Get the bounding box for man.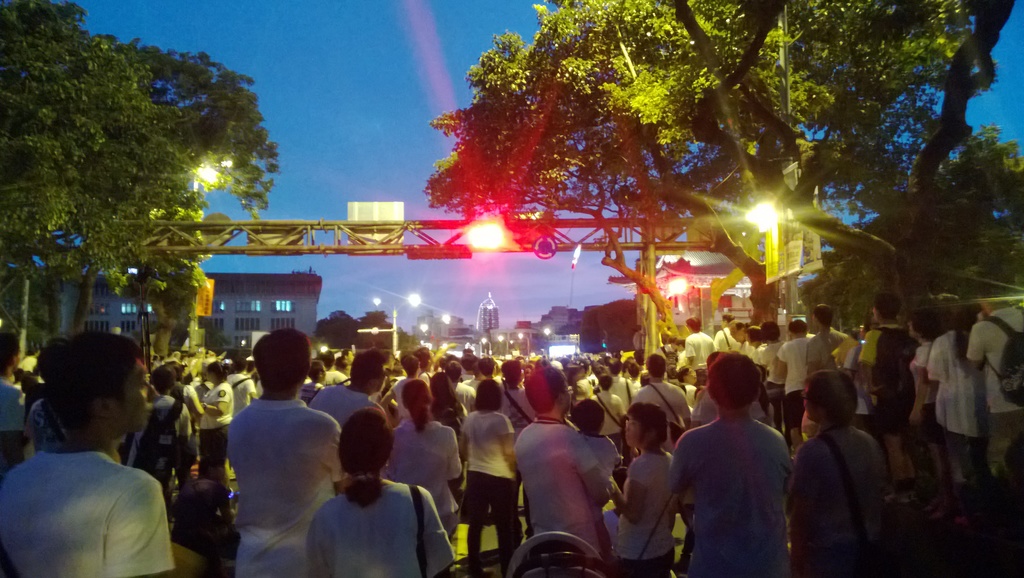
x1=7 y1=336 x2=191 y2=577.
